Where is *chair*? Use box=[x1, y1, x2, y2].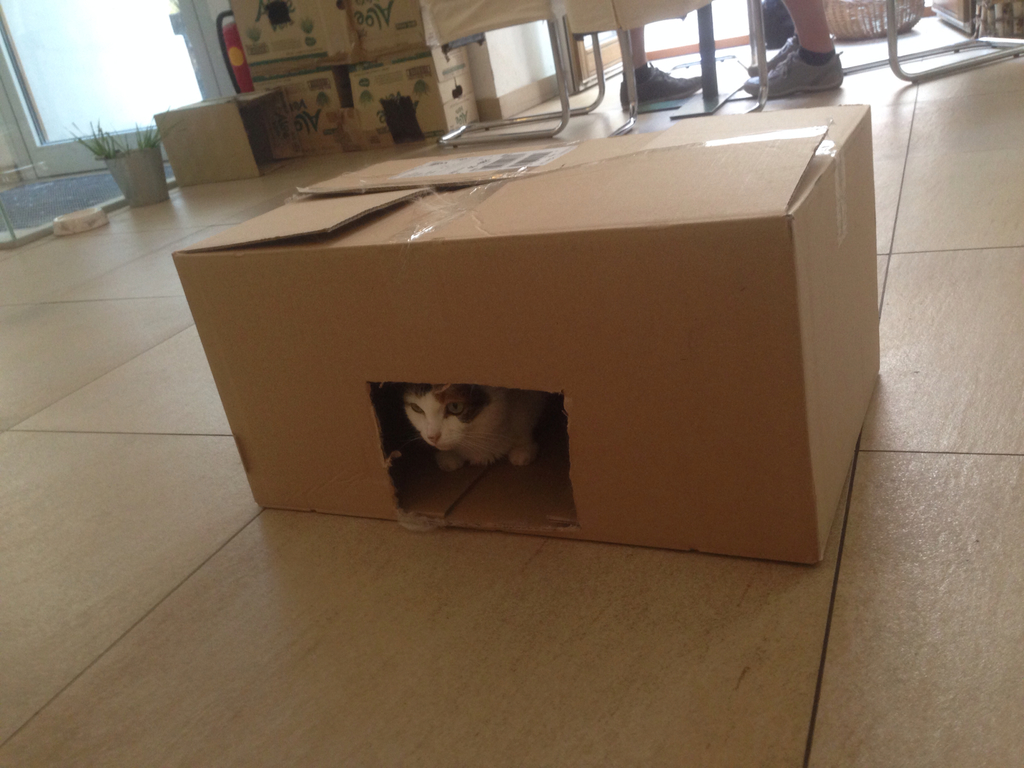
box=[813, 0, 1023, 84].
